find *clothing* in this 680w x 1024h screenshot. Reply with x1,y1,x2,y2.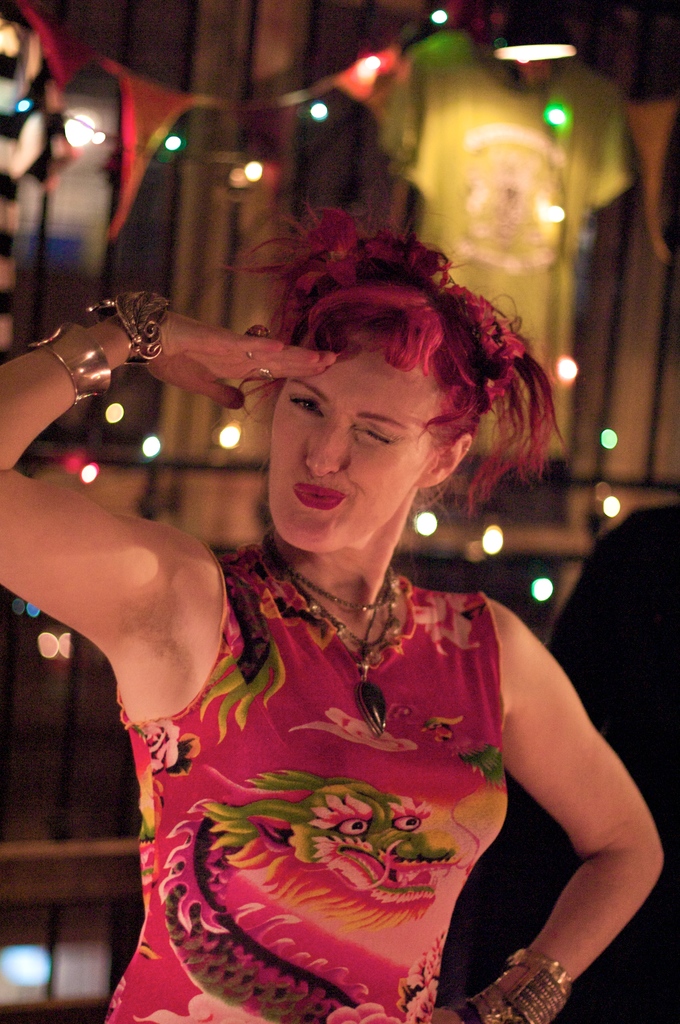
100,540,509,1023.
